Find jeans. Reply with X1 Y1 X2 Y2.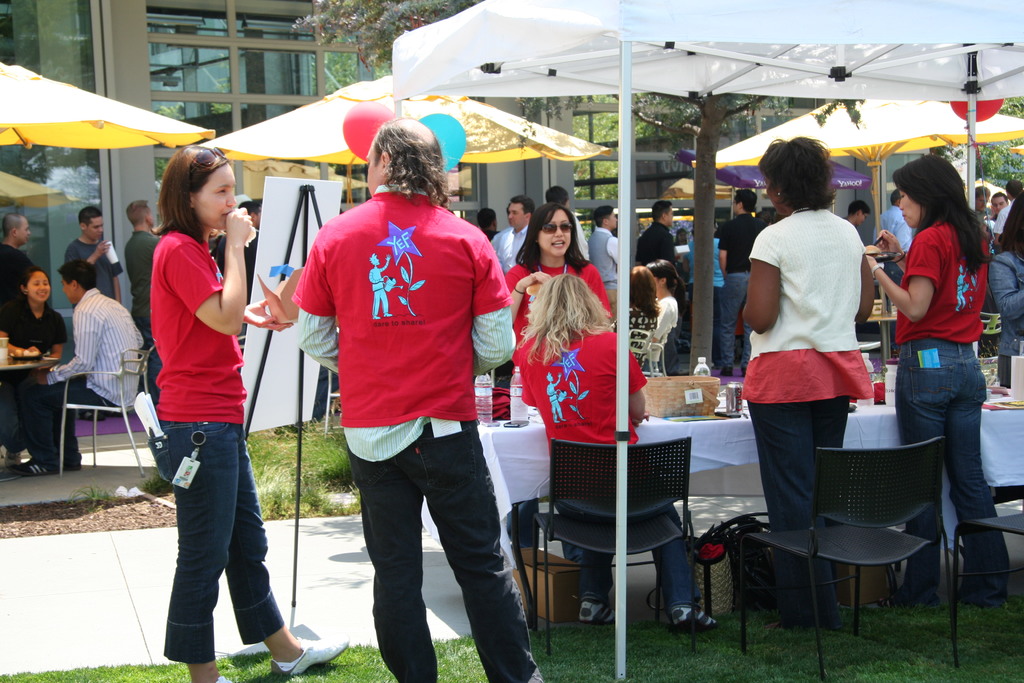
500 506 548 557.
